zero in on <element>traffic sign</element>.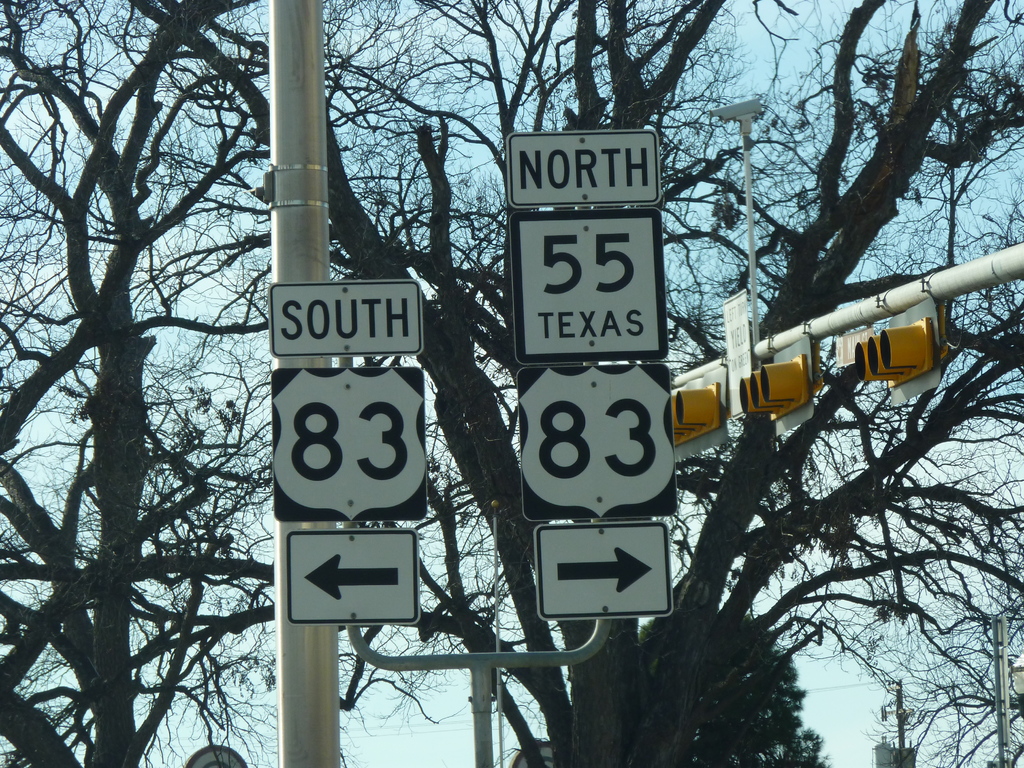
Zeroed in: BBox(288, 528, 415, 624).
